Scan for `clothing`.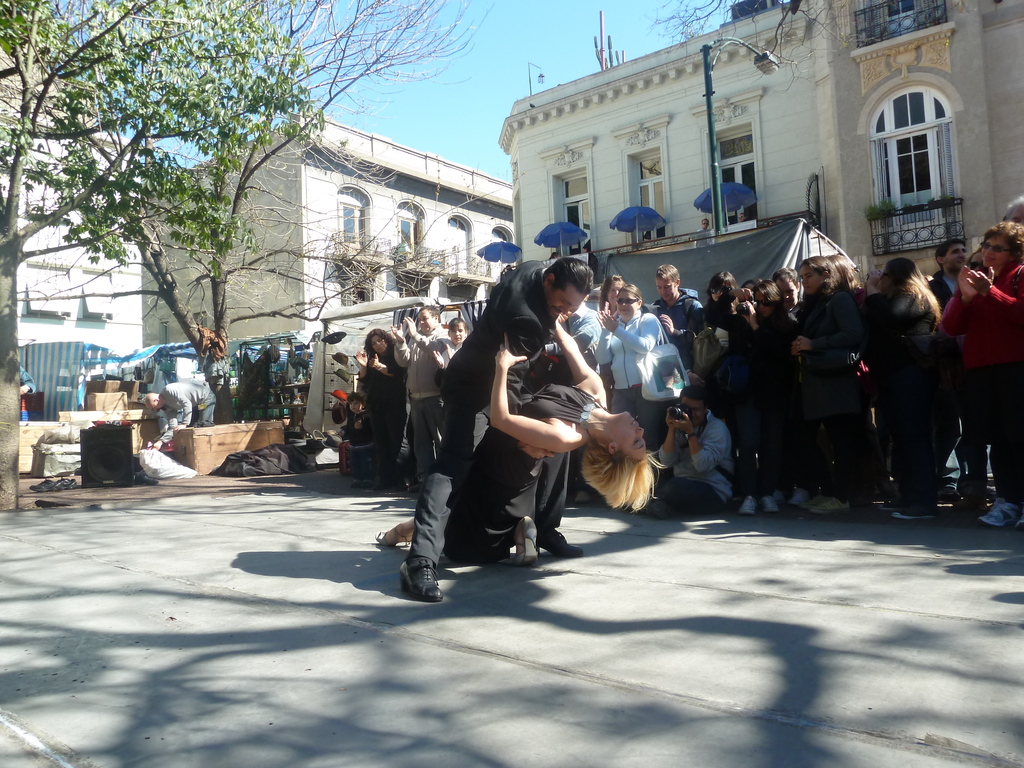
Scan result: rect(650, 406, 734, 515).
